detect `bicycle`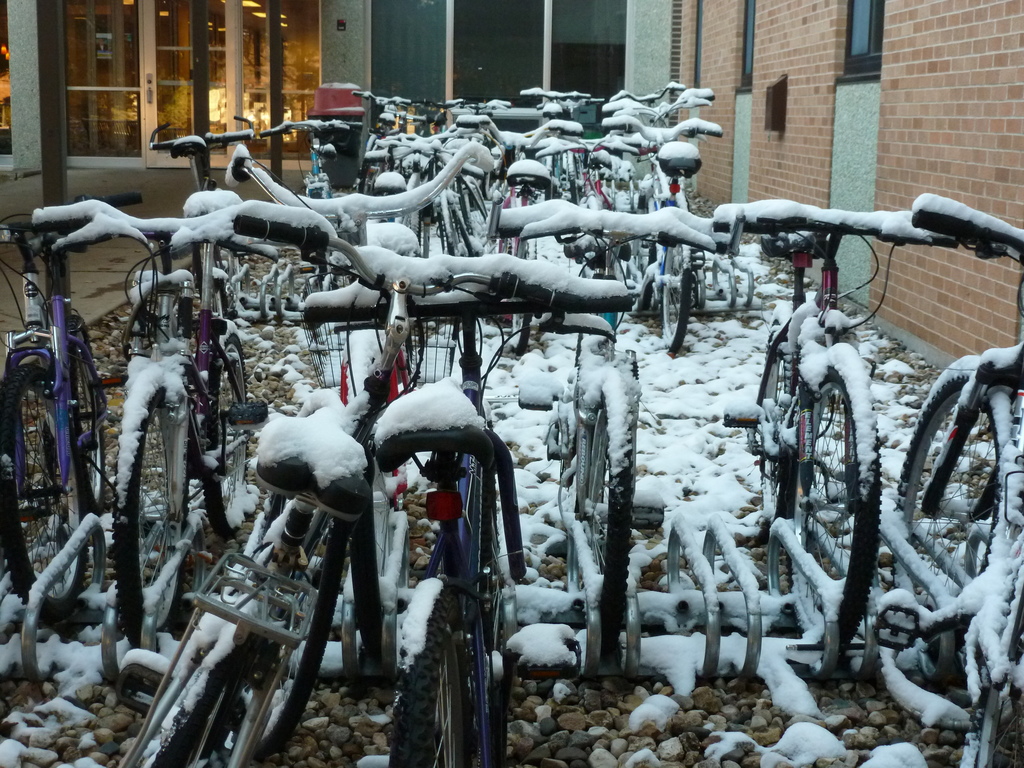
<box>708,195,957,682</box>
